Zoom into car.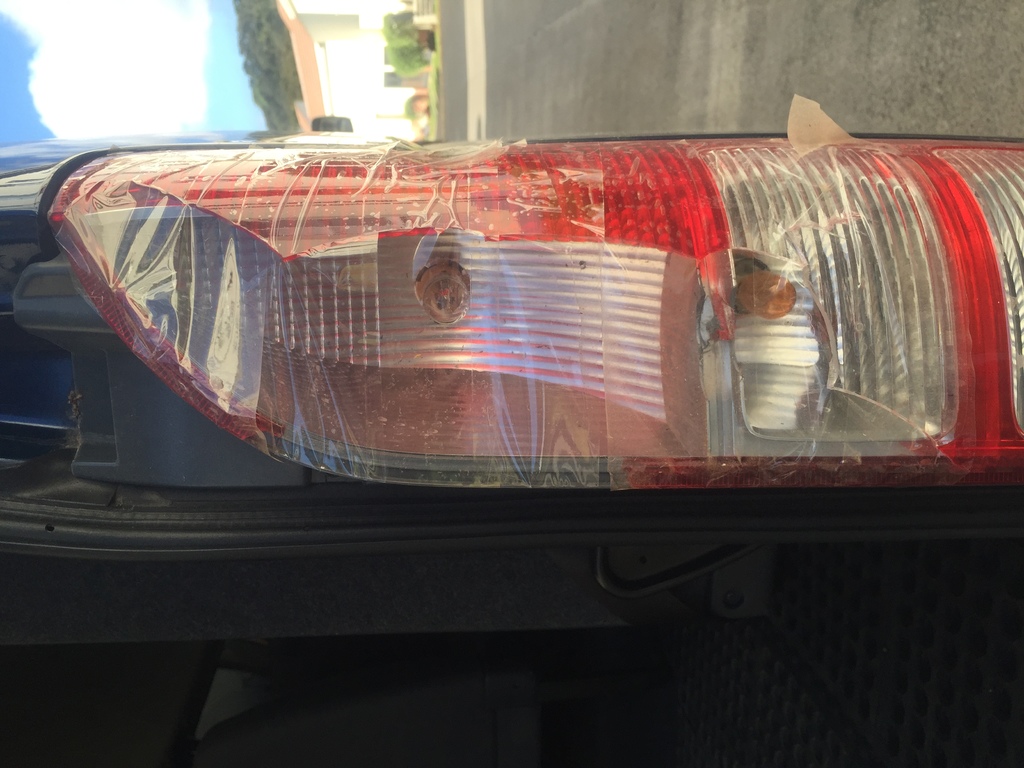
Zoom target: select_region(0, 129, 1005, 655).
